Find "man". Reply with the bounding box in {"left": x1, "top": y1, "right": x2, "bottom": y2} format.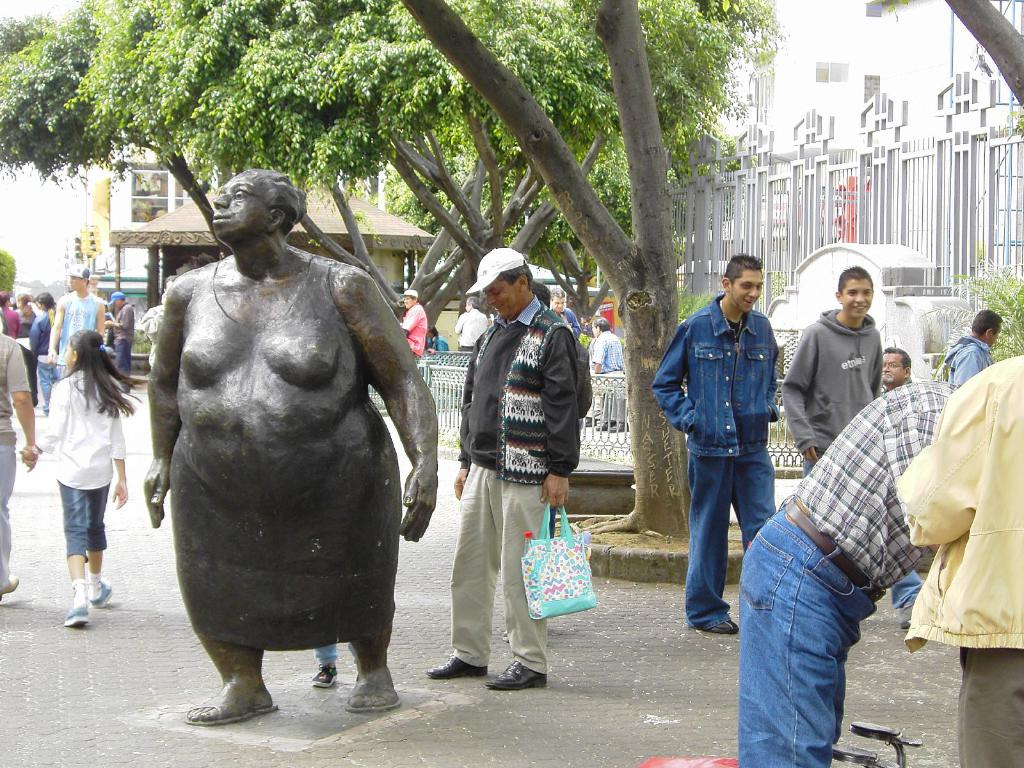
{"left": 546, "top": 283, "right": 579, "bottom": 337}.
